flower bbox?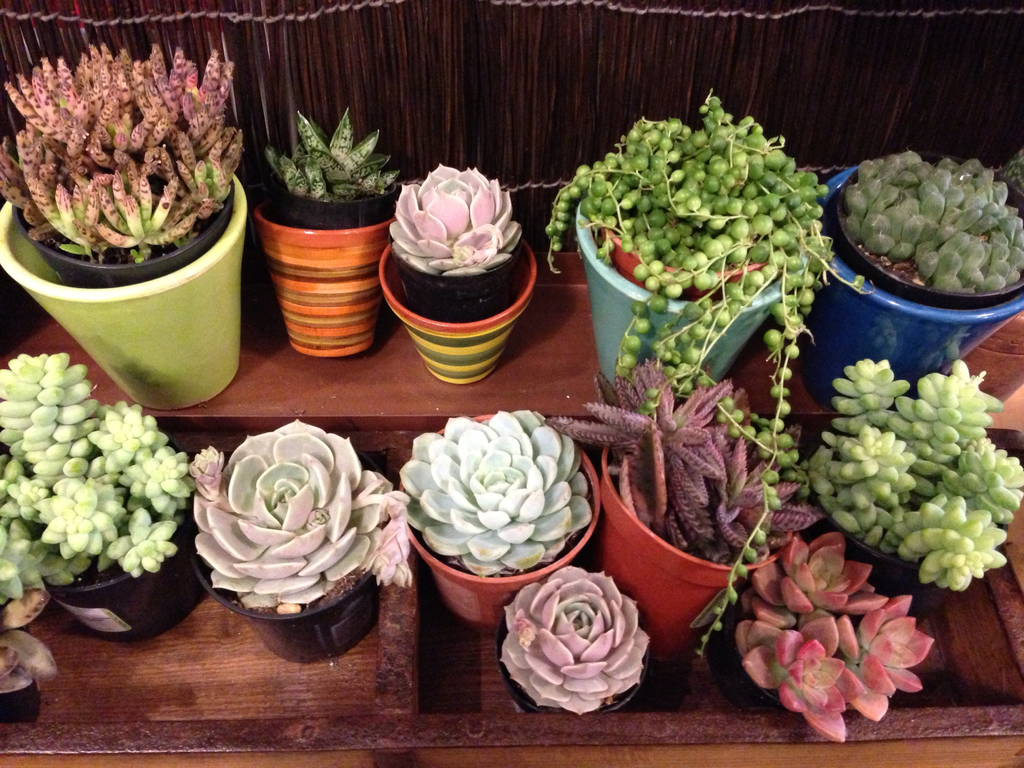
Rect(499, 559, 649, 720)
